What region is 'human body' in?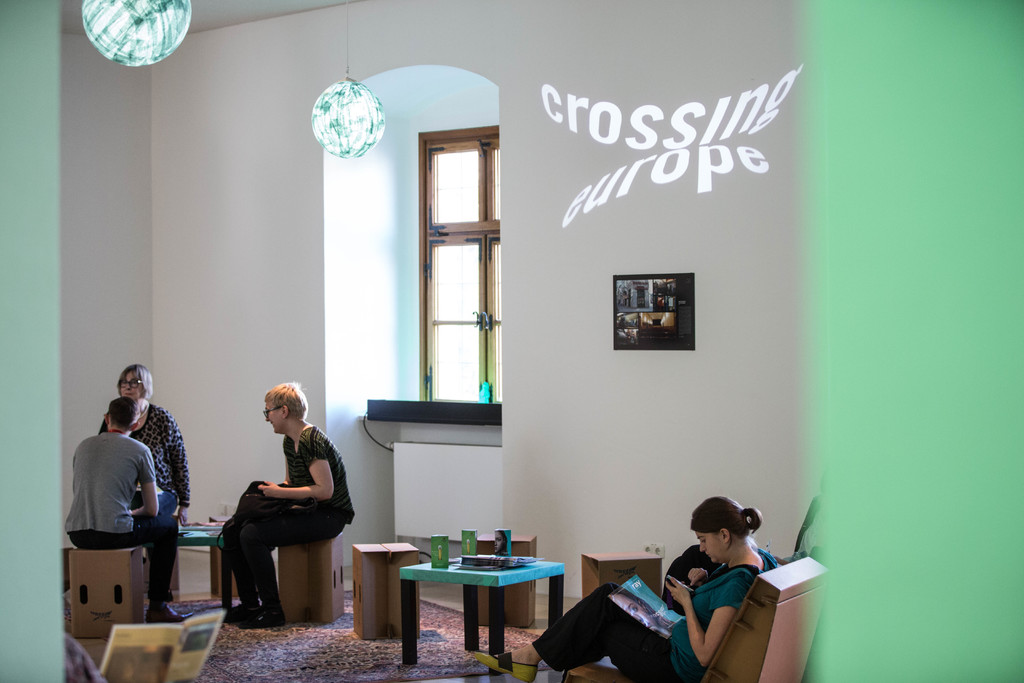
bbox=(63, 422, 199, 620).
